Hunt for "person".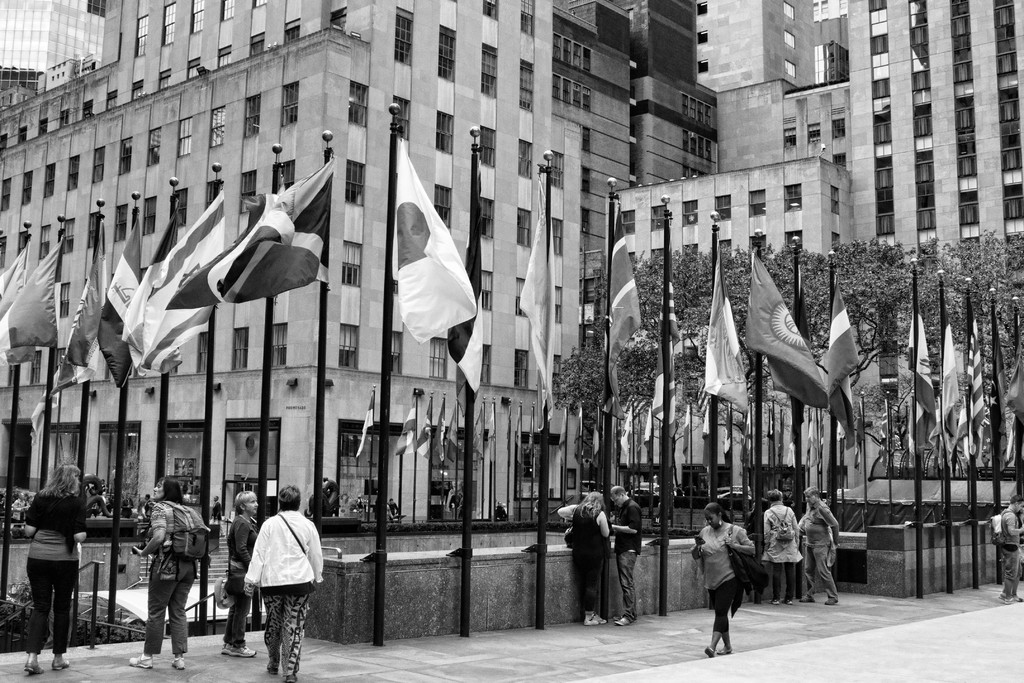
Hunted down at 225, 486, 257, 658.
